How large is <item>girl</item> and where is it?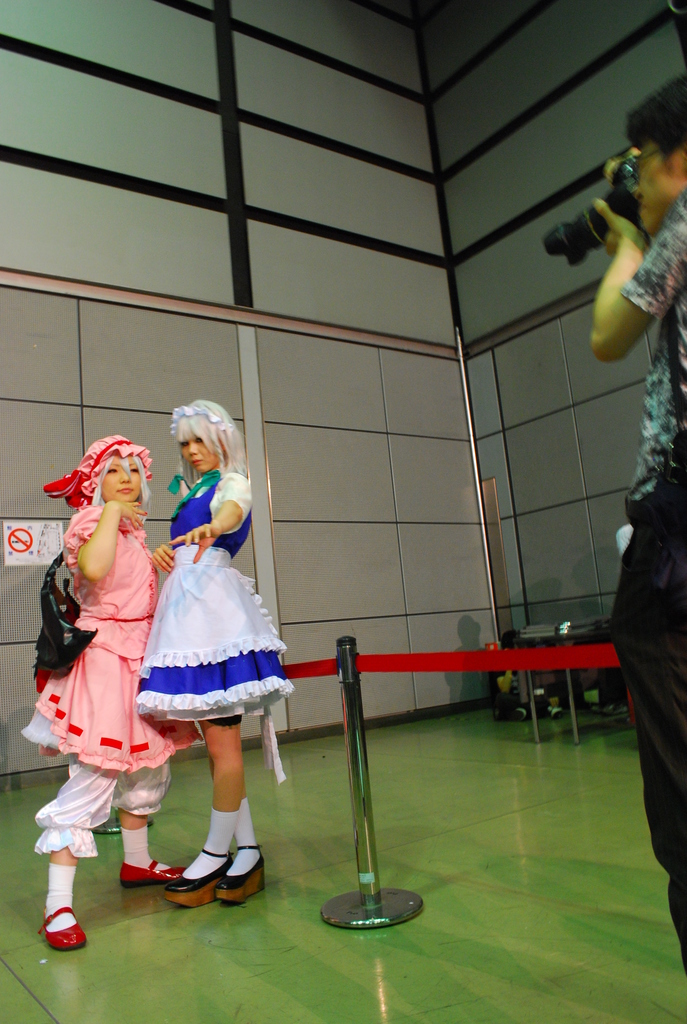
Bounding box: pyautogui.locateOnScreen(135, 397, 294, 908).
